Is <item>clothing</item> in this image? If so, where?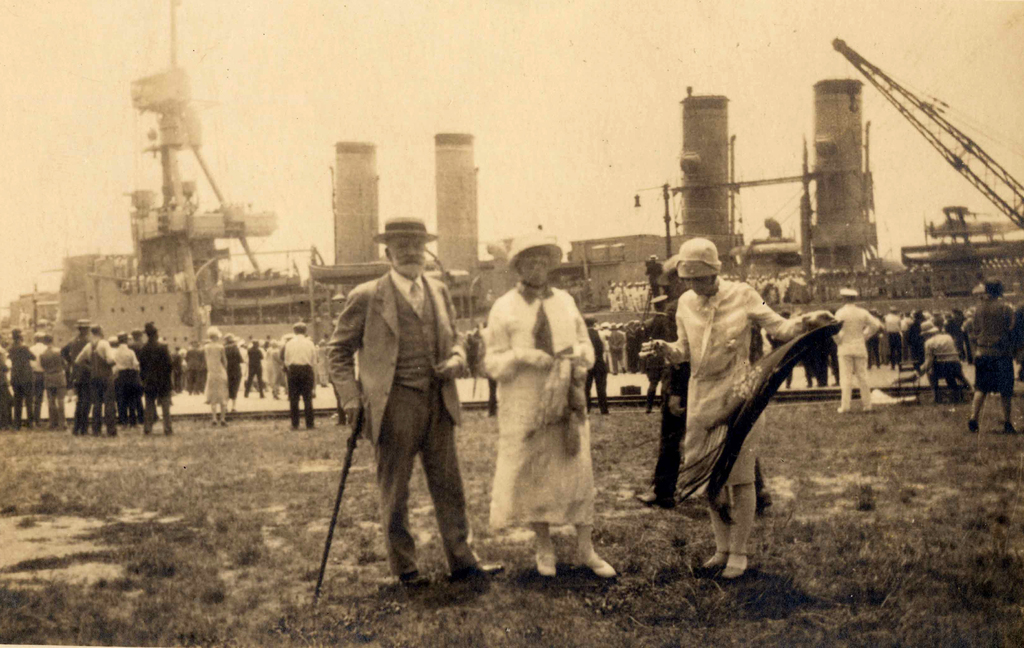
Yes, at 973, 286, 1014, 408.
